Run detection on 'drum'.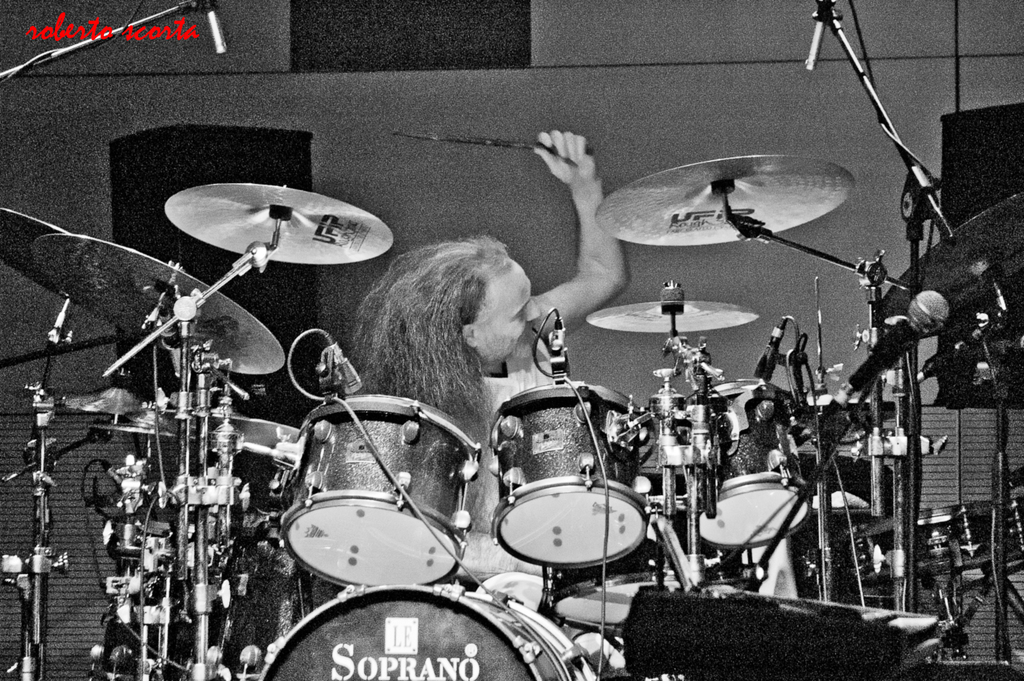
Result: bbox=[257, 580, 605, 680].
